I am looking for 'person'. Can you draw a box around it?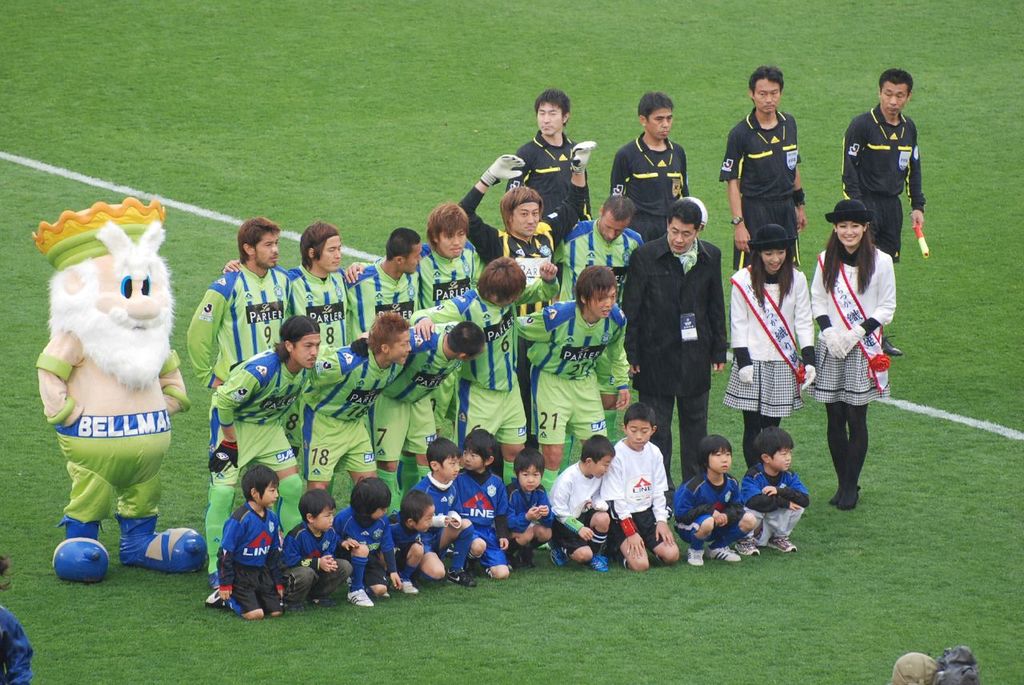
Sure, the bounding box is {"left": 31, "top": 195, "right": 216, "bottom": 589}.
